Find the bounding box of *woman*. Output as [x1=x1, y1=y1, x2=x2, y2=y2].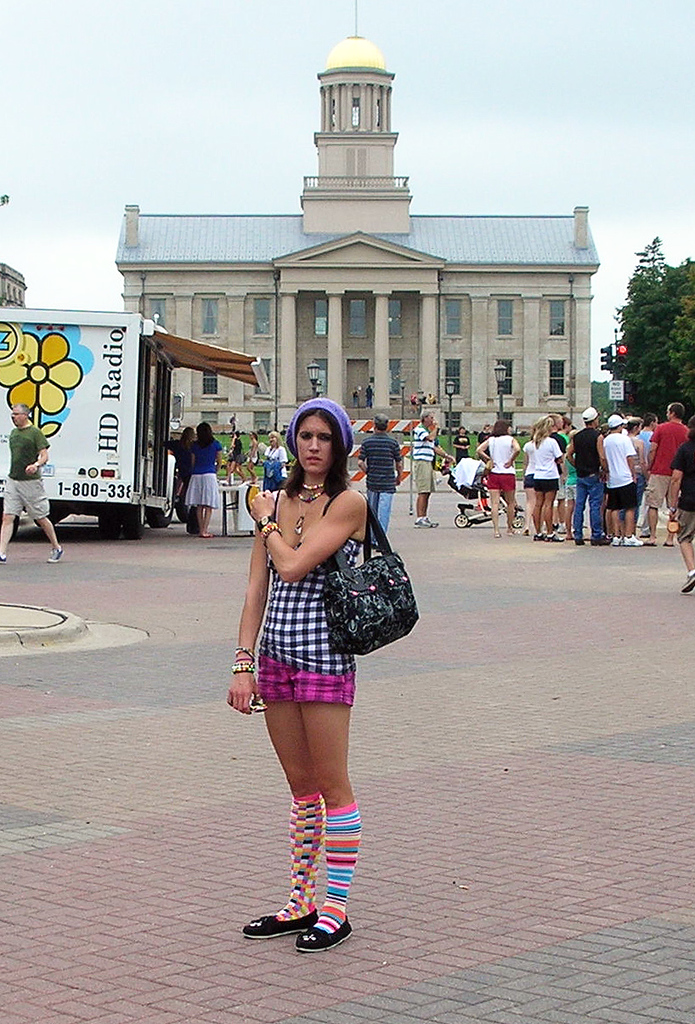
[x1=261, y1=430, x2=287, y2=492].
